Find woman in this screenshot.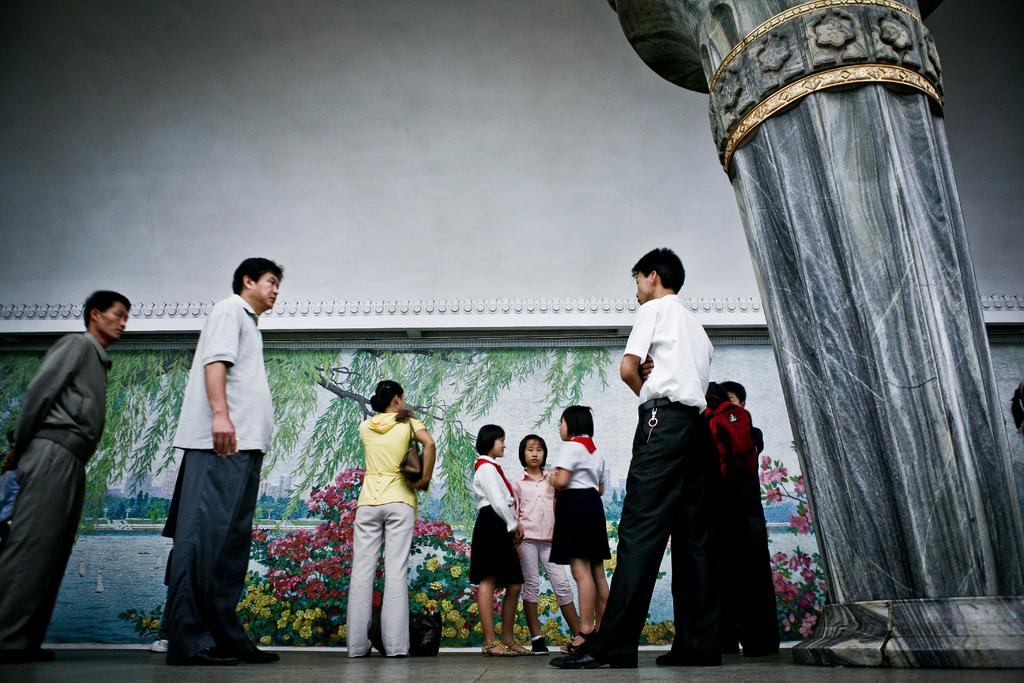
The bounding box for woman is rect(509, 436, 575, 657).
